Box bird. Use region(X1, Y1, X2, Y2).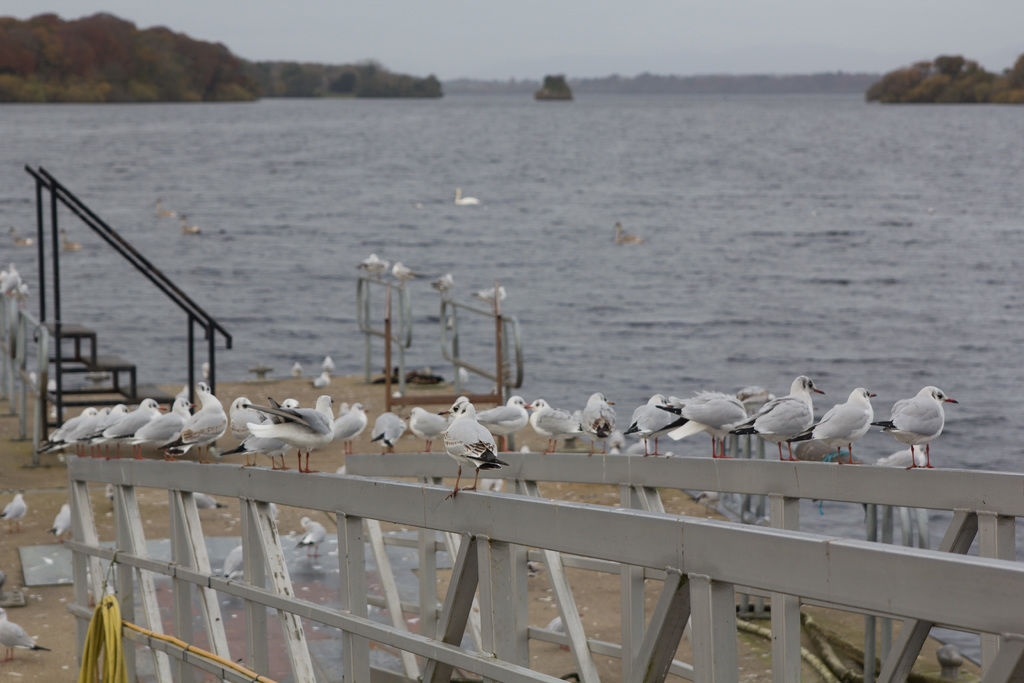
region(650, 393, 747, 463).
